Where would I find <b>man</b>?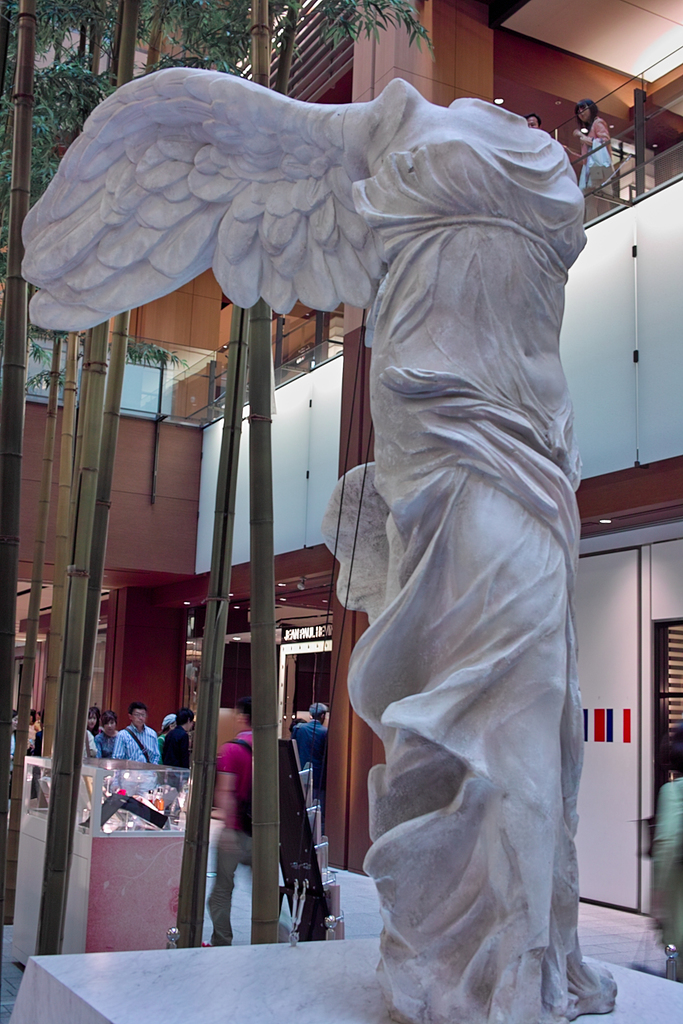
At box(164, 710, 194, 766).
